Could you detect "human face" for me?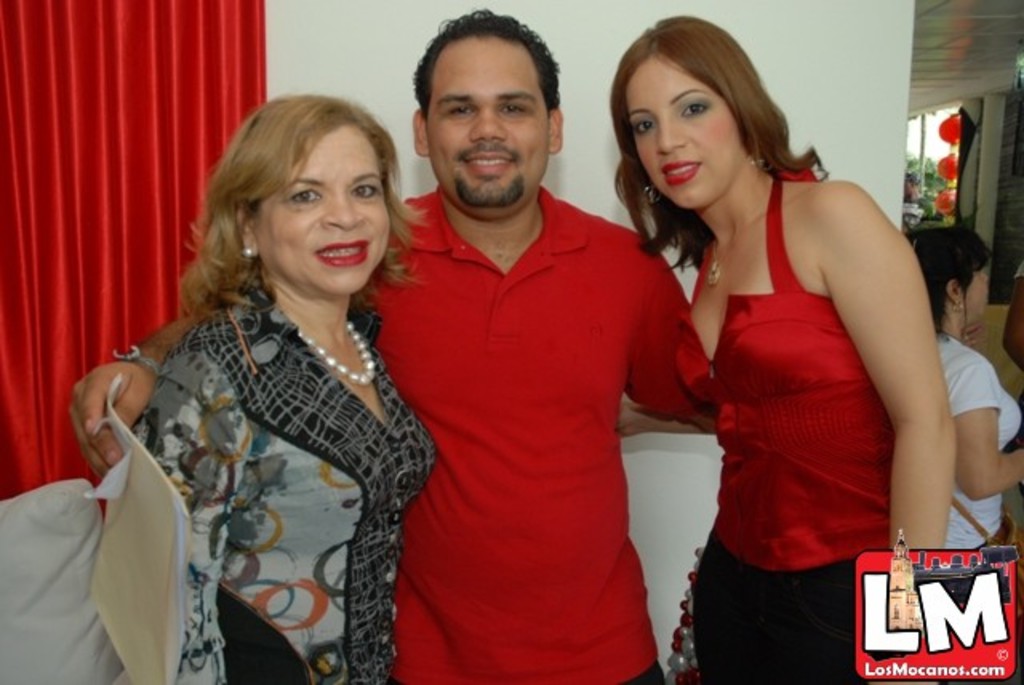
Detection result: rect(424, 38, 552, 205).
